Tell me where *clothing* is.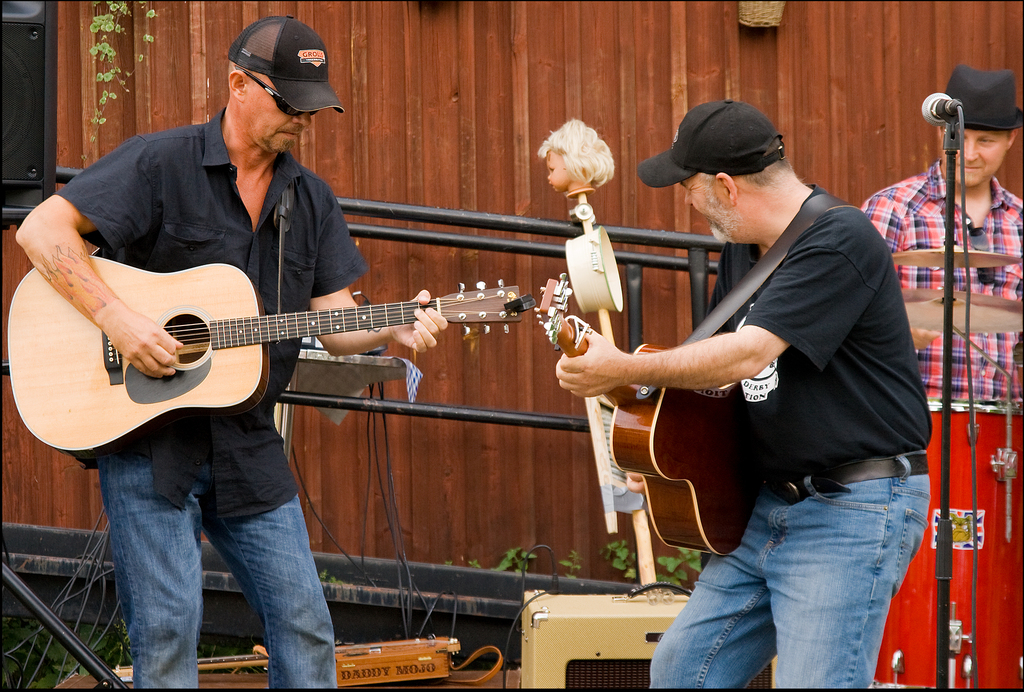
*clothing* is at 856, 149, 1021, 397.
